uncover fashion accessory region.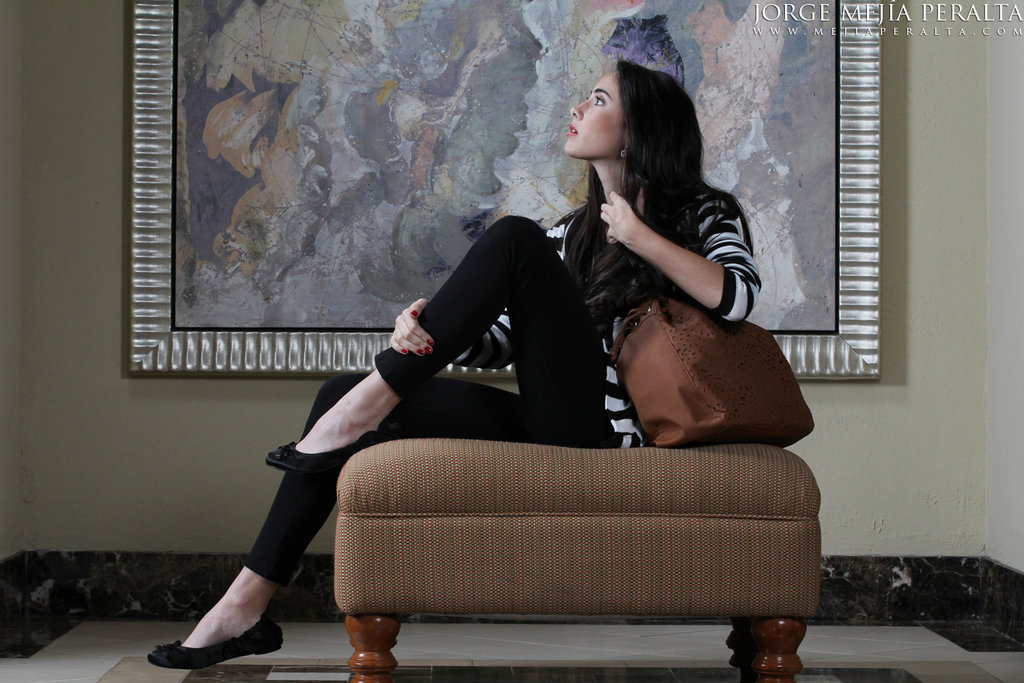
Uncovered: [x1=426, y1=340, x2=434, y2=347].
